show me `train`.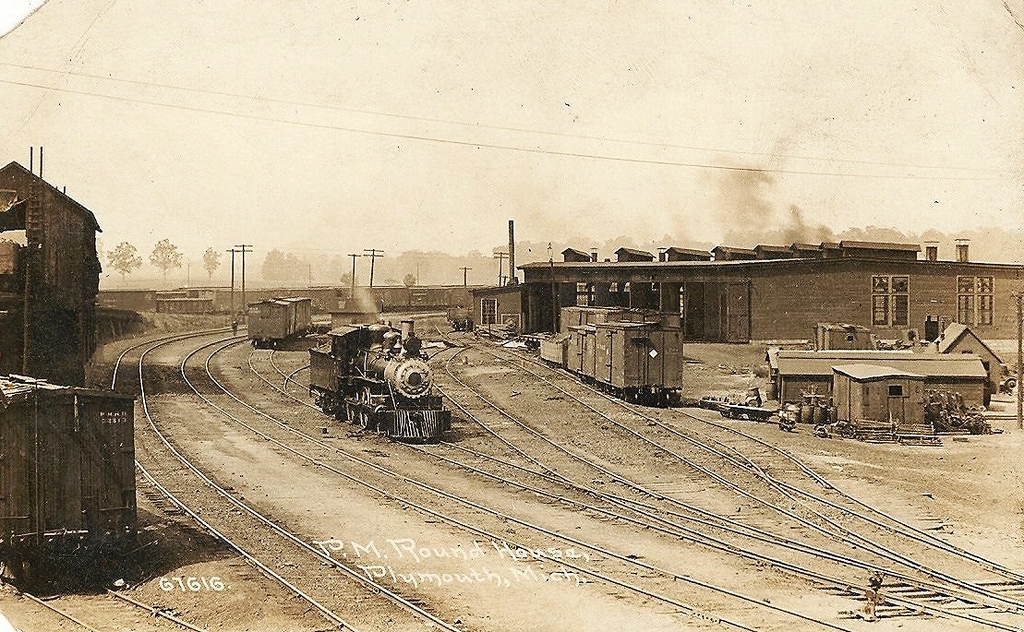
`train` is here: [246, 297, 309, 345].
